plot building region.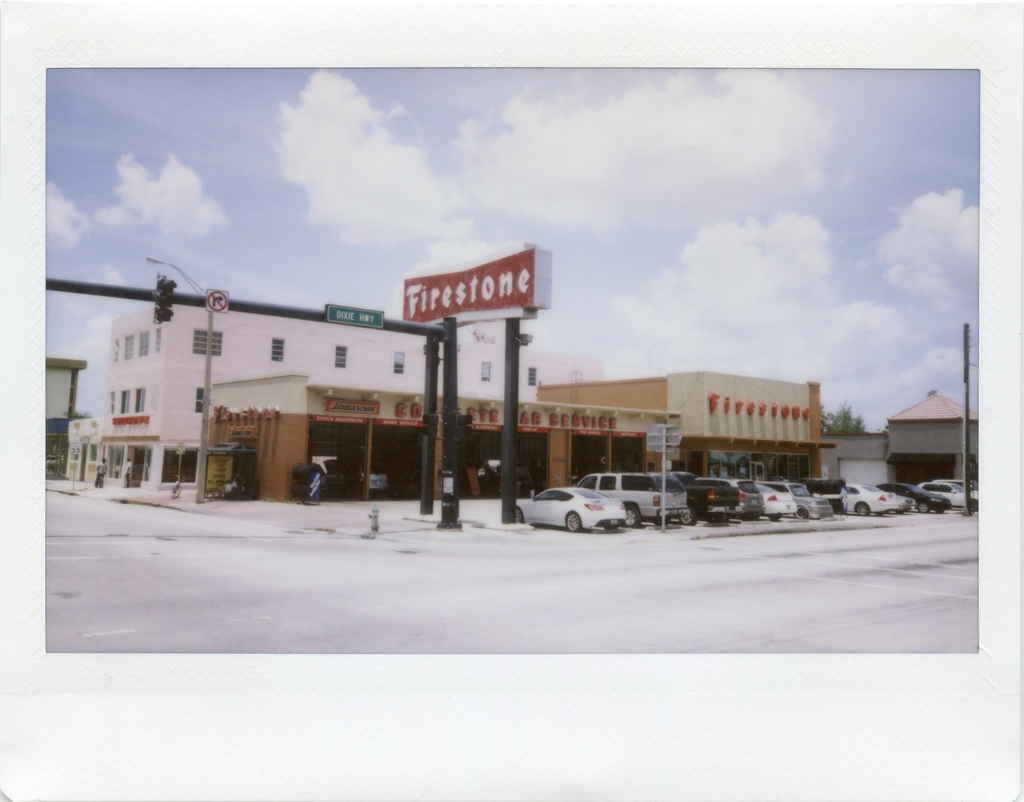
Plotted at [820, 387, 978, 491].
